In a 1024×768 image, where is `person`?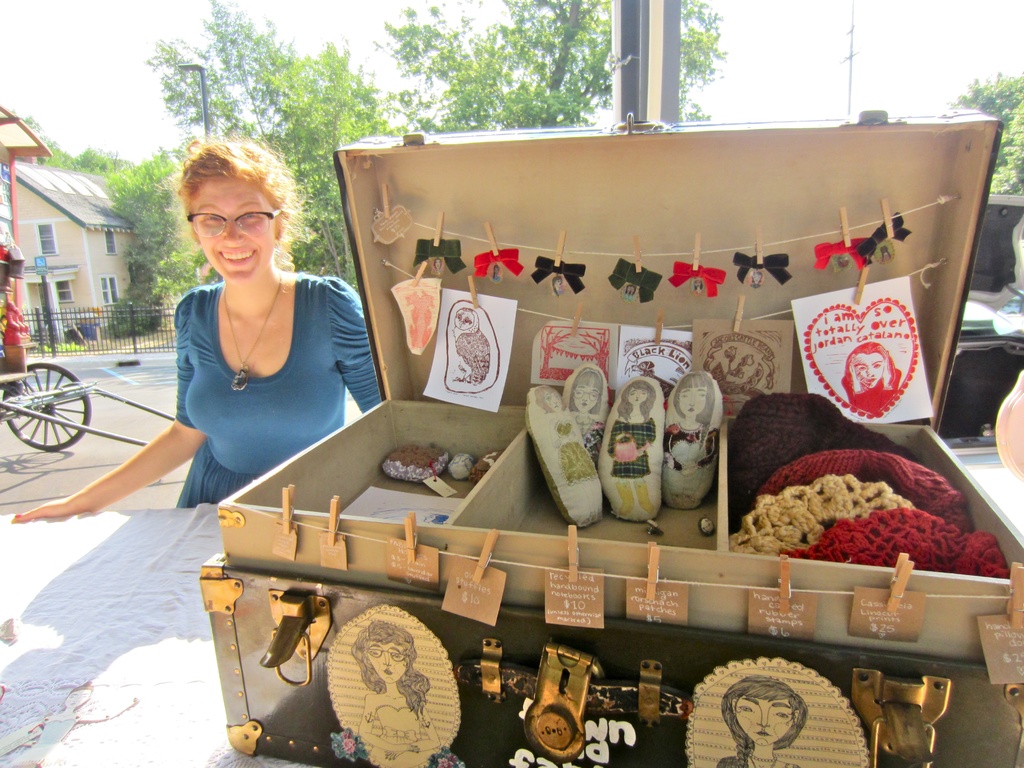
[left=691, top=277, right=706, bottom=298].
